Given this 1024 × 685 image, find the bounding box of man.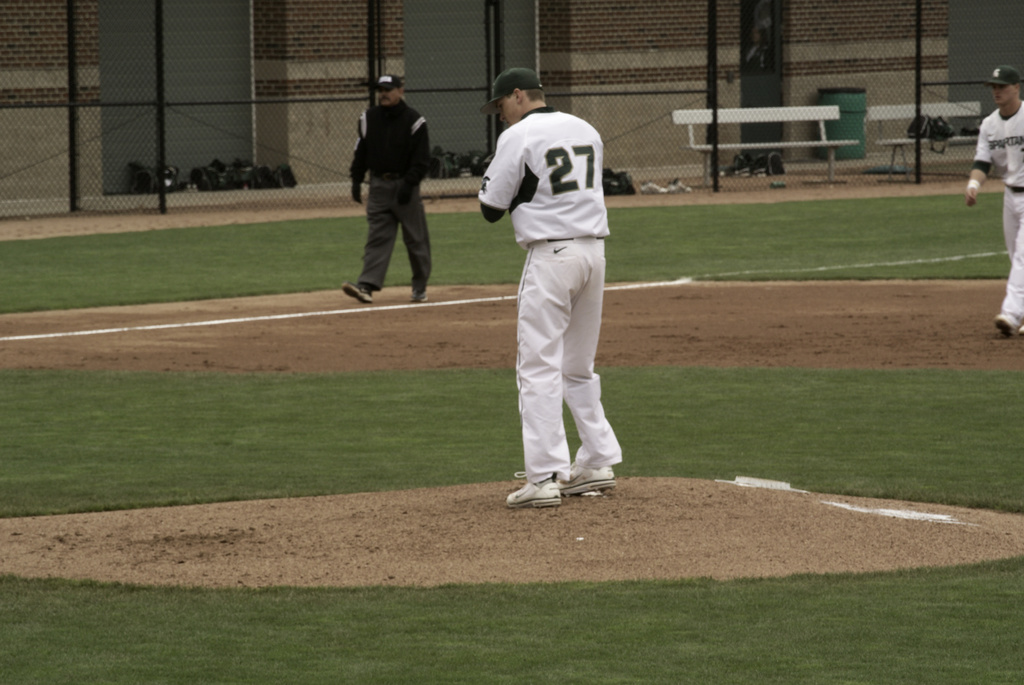
478, 58, 625, 507.
